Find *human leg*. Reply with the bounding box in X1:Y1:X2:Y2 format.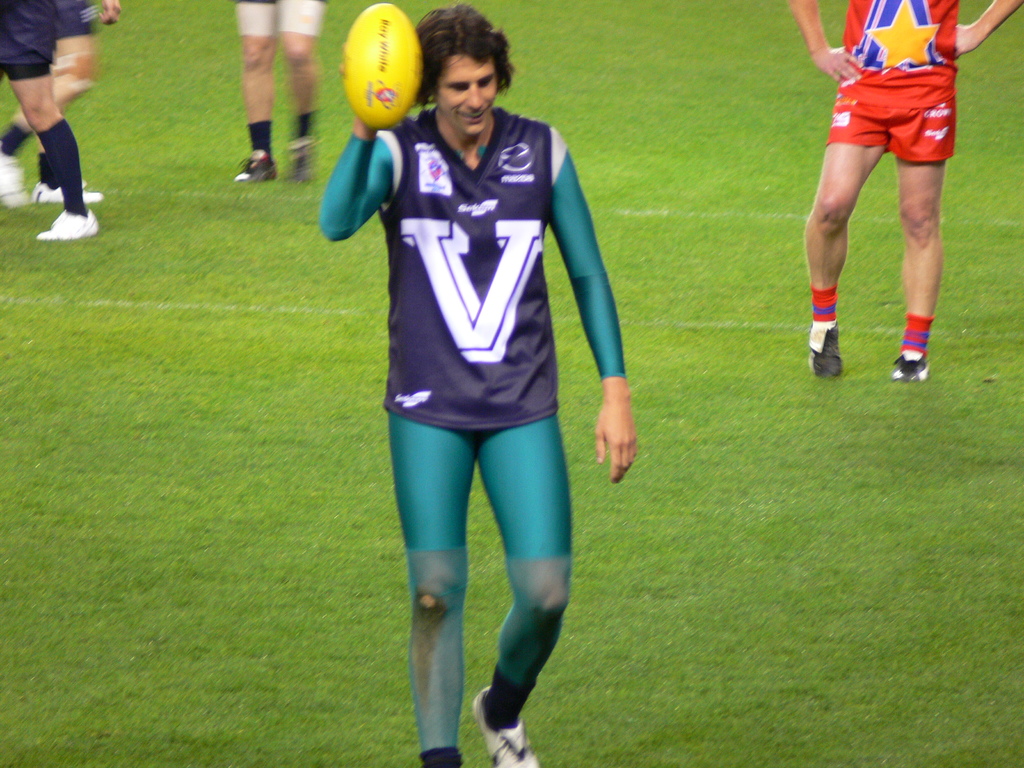
238:0:285:182.
